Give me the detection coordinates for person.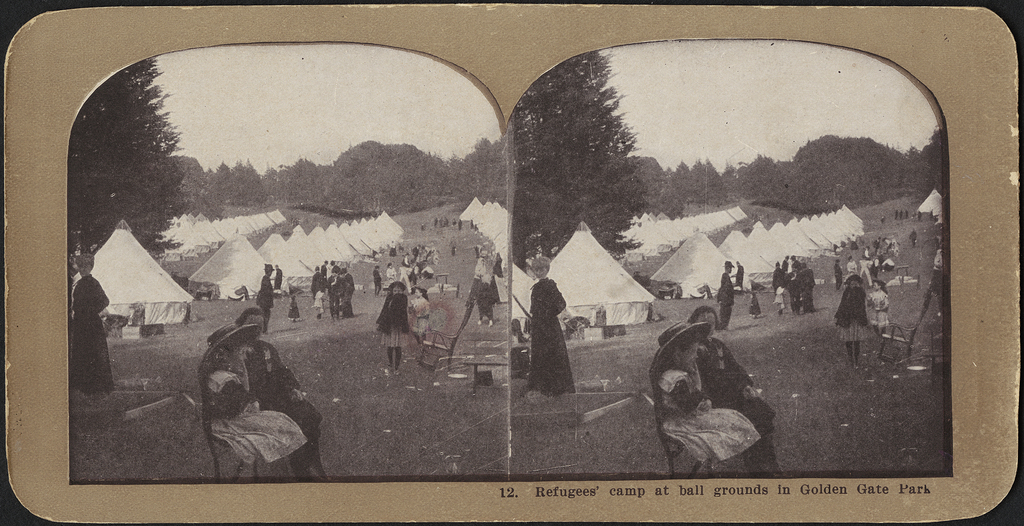
[255, 267, 271, 331].
